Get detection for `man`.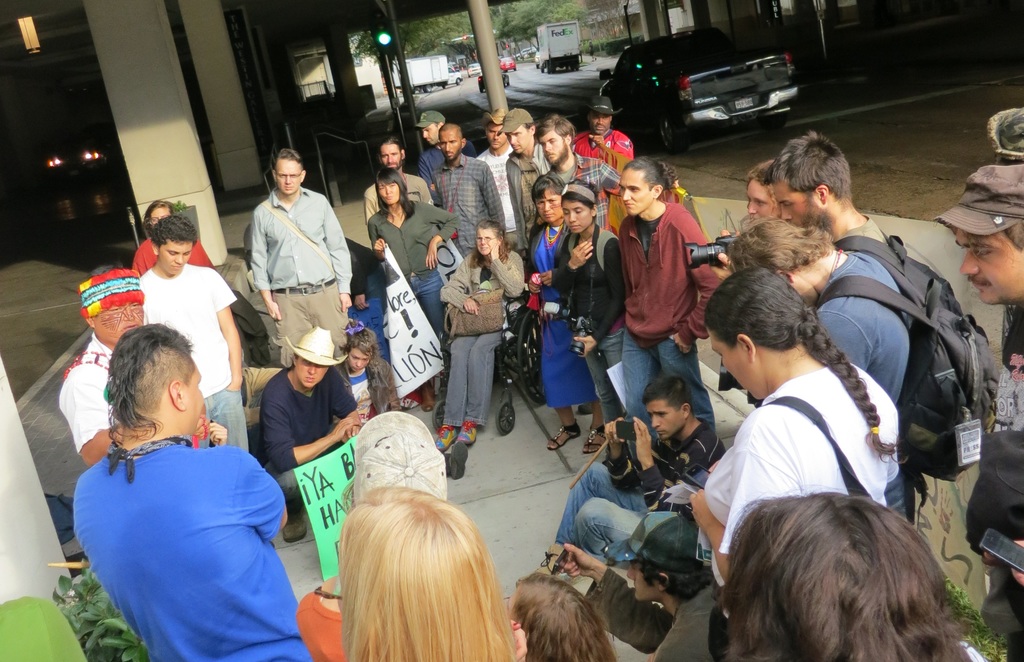
Detection: <region>61, 264, 156, 469</region>.
